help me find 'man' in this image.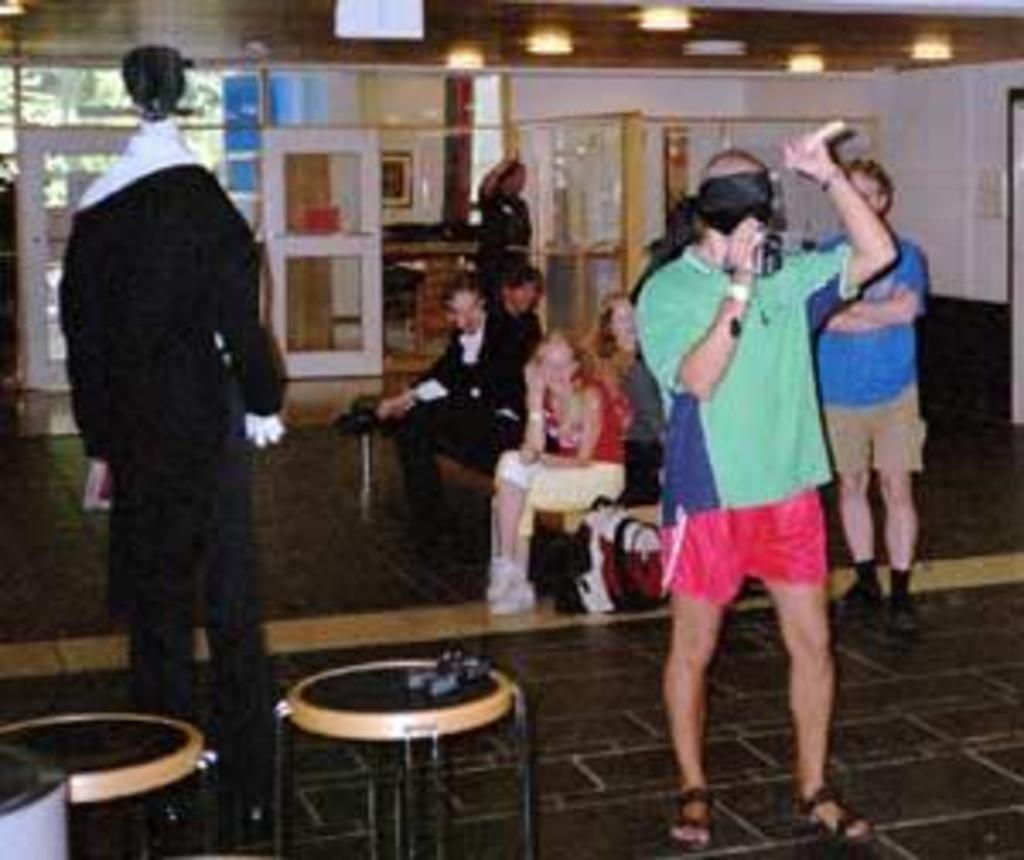
Found it: <region>631, 133, 898, 853</region>.
